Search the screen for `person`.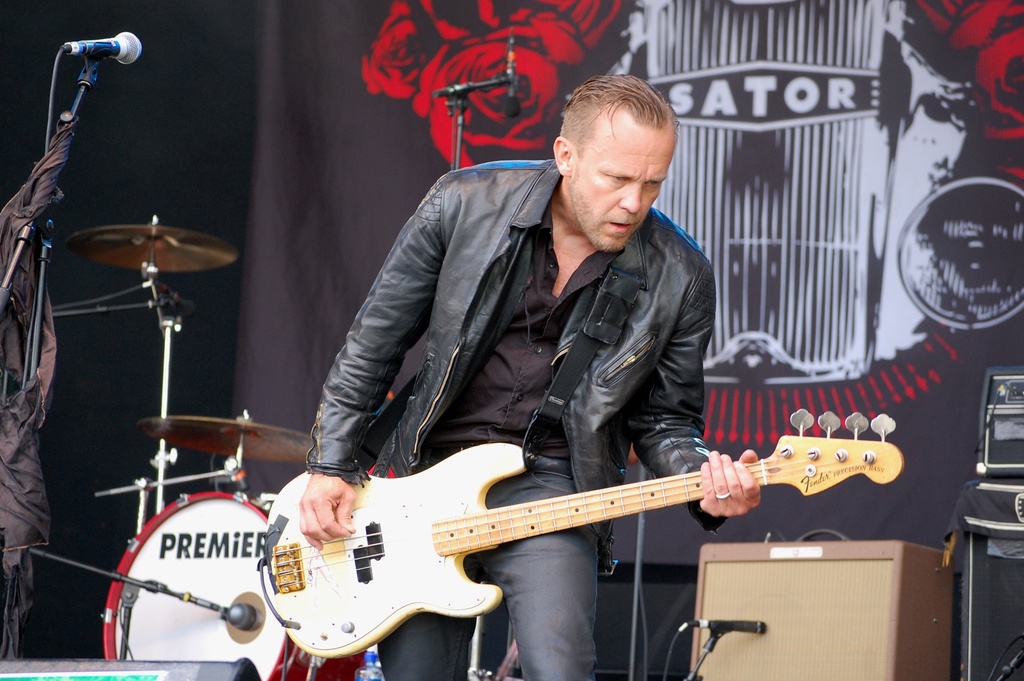
Found at x1=298 y1=72 x2=761 y2=680.
